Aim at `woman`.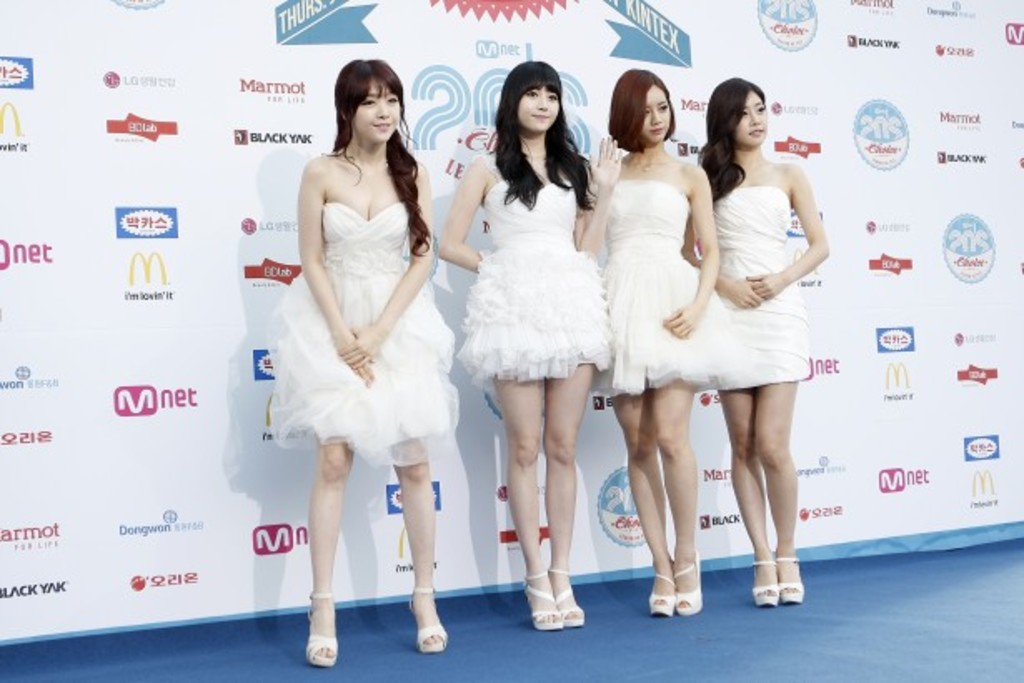
Aimed at (x1=588, y1=65, x2=719, y2=615).
